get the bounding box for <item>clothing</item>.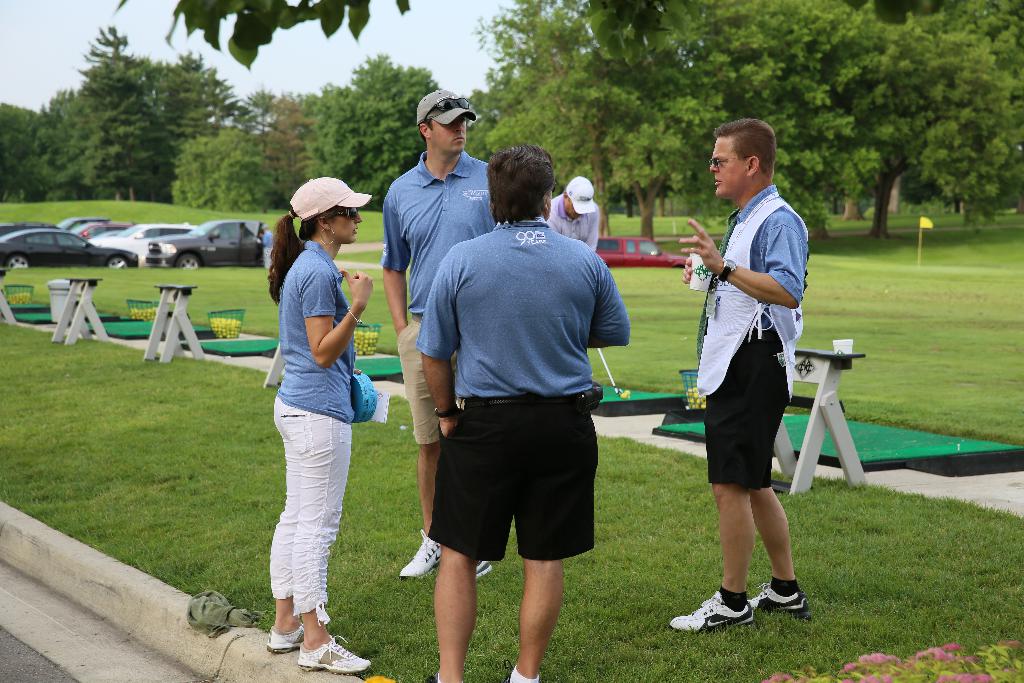
<region>694, 185, 810, 490</region>.
